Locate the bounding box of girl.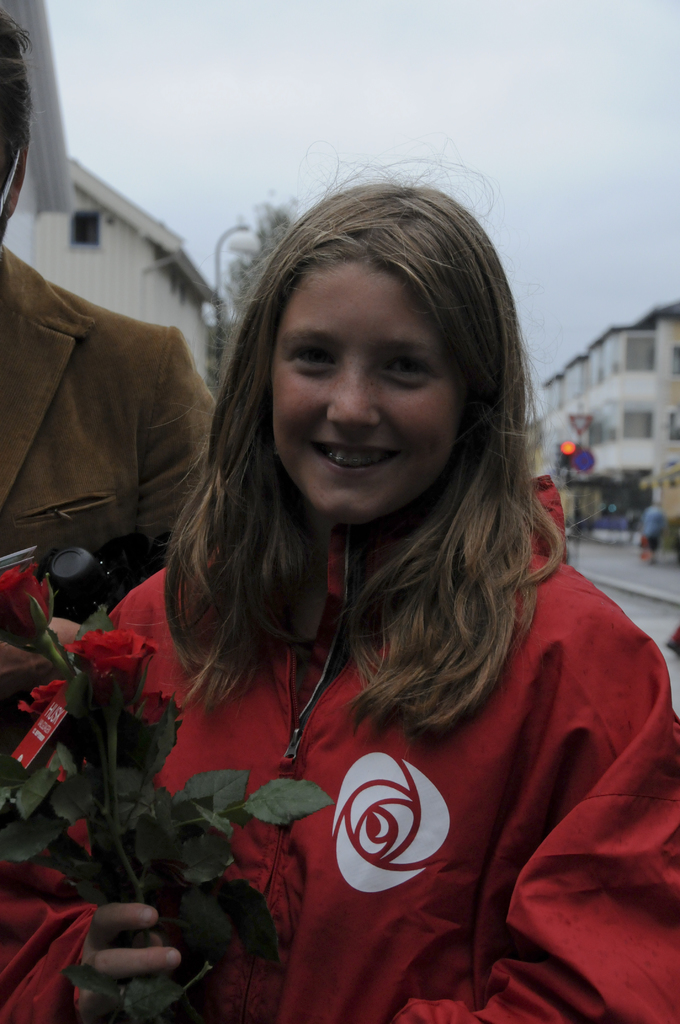
Bounding box: detection(0, 161, 679, 1023).
